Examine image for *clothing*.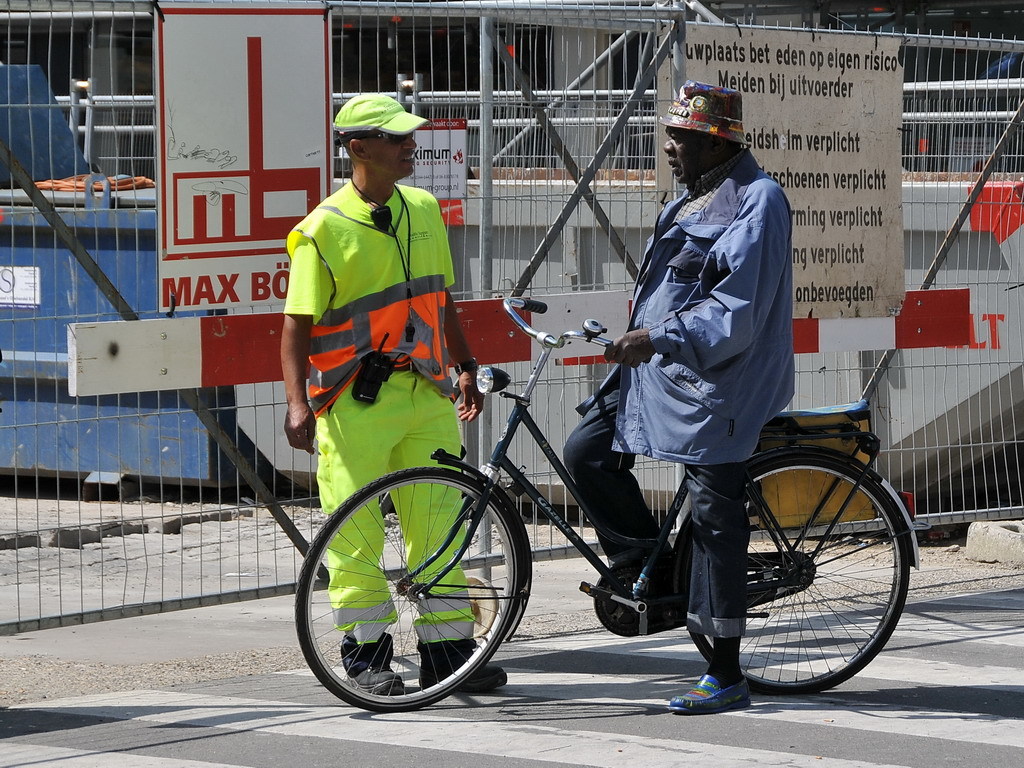
Examination result: 540 146 816 641.
